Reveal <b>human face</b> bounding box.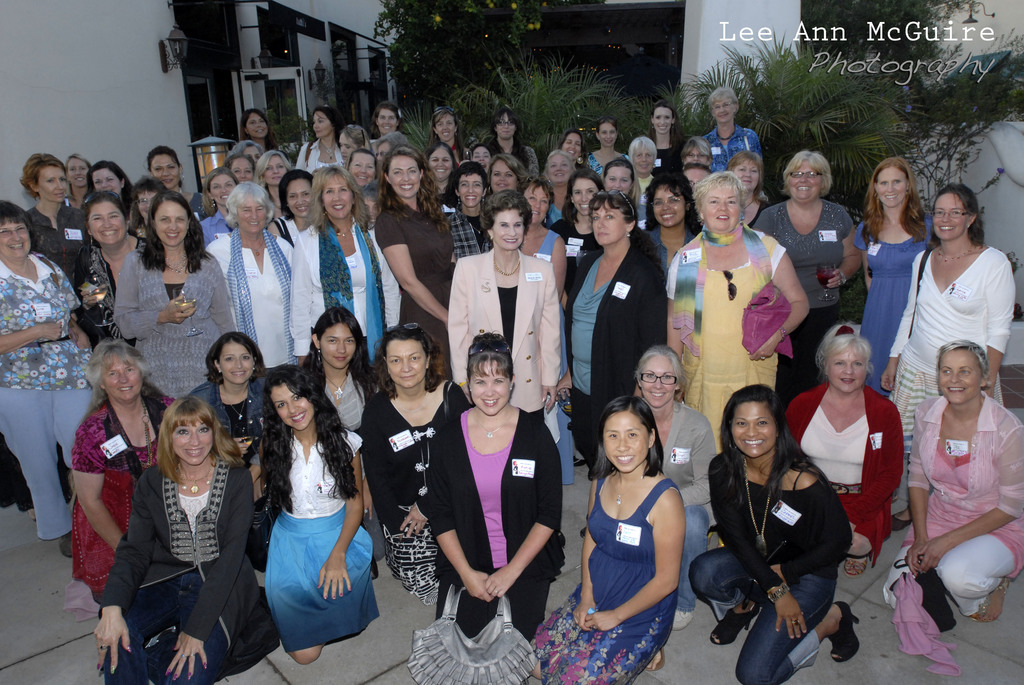
Revealed: 732,160,760,193.
